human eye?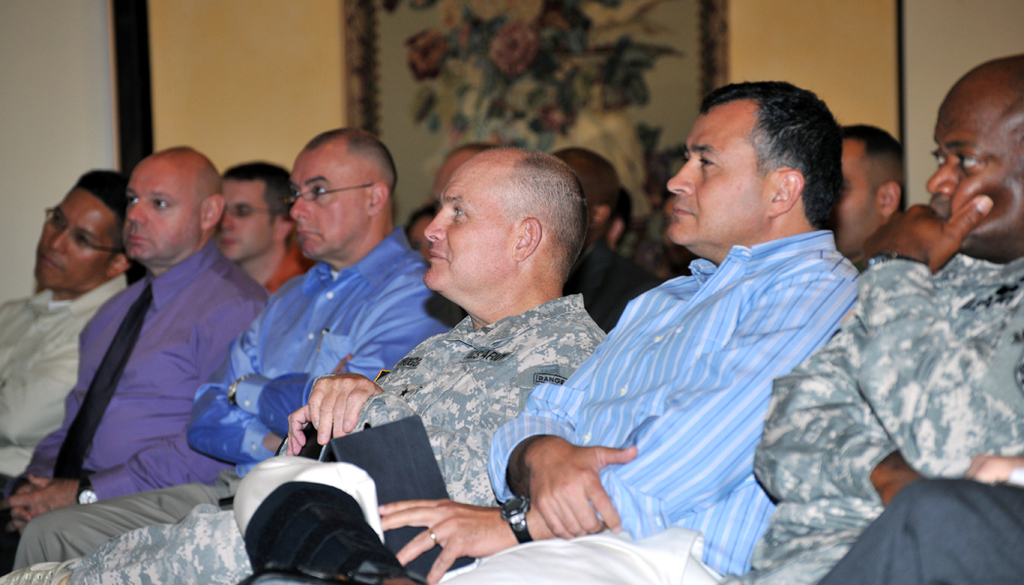
{"left": 926, "top": 147, "right": 949, "bottom": 173}
